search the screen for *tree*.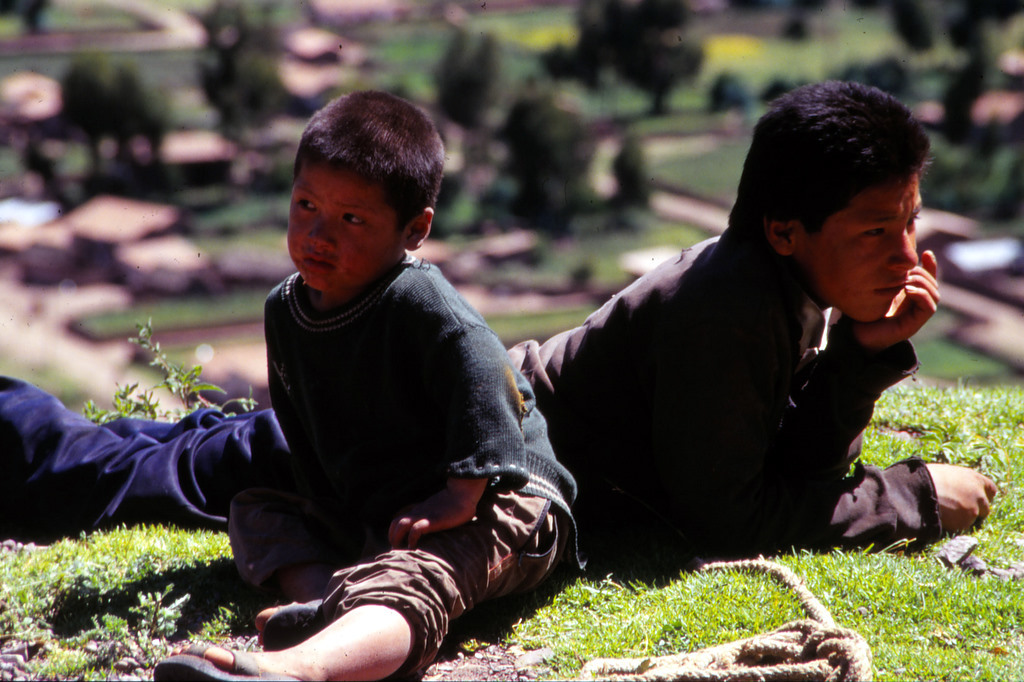
Found at 59, 51, 111, 171.
